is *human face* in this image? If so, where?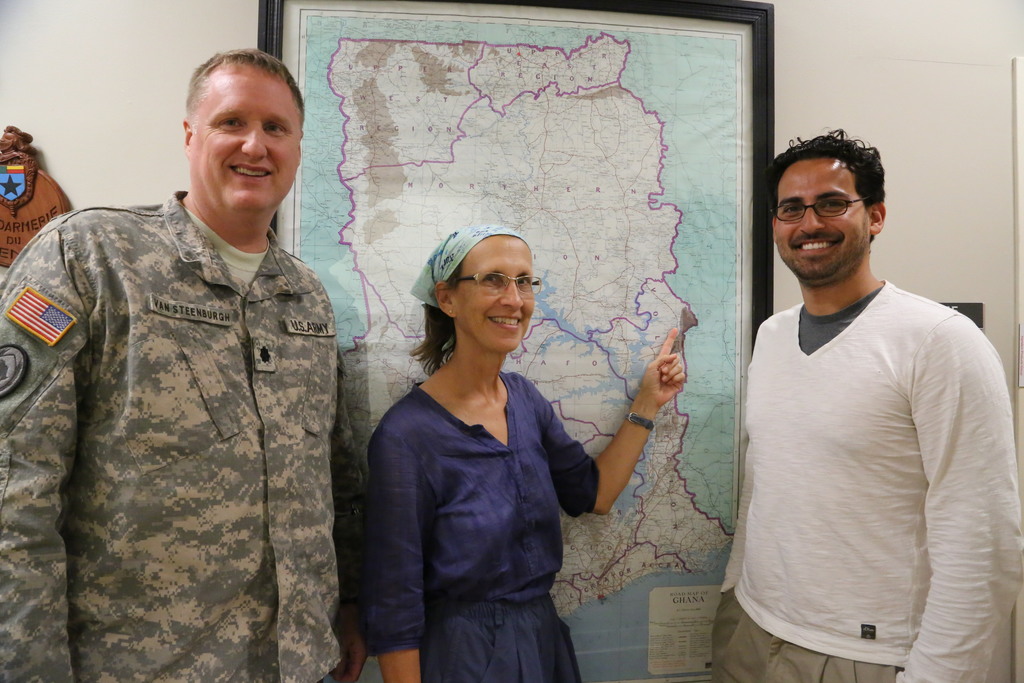
Yes, at <region>454, 235, 538, 352</region>.
